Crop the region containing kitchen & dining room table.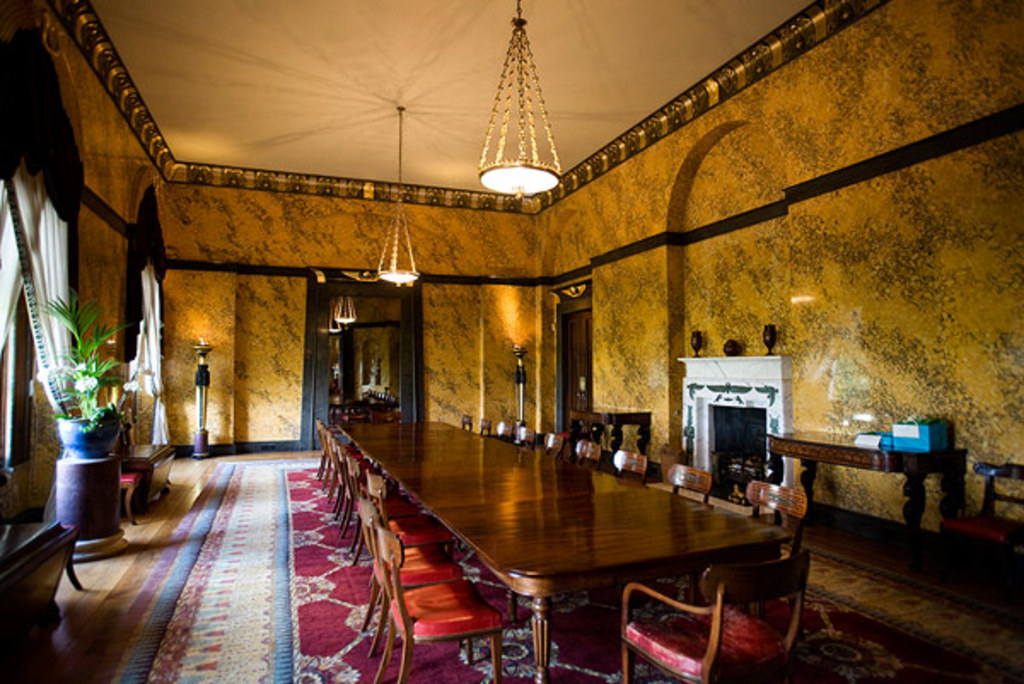
Crop region: BBox(304, 432, 847, 675).
